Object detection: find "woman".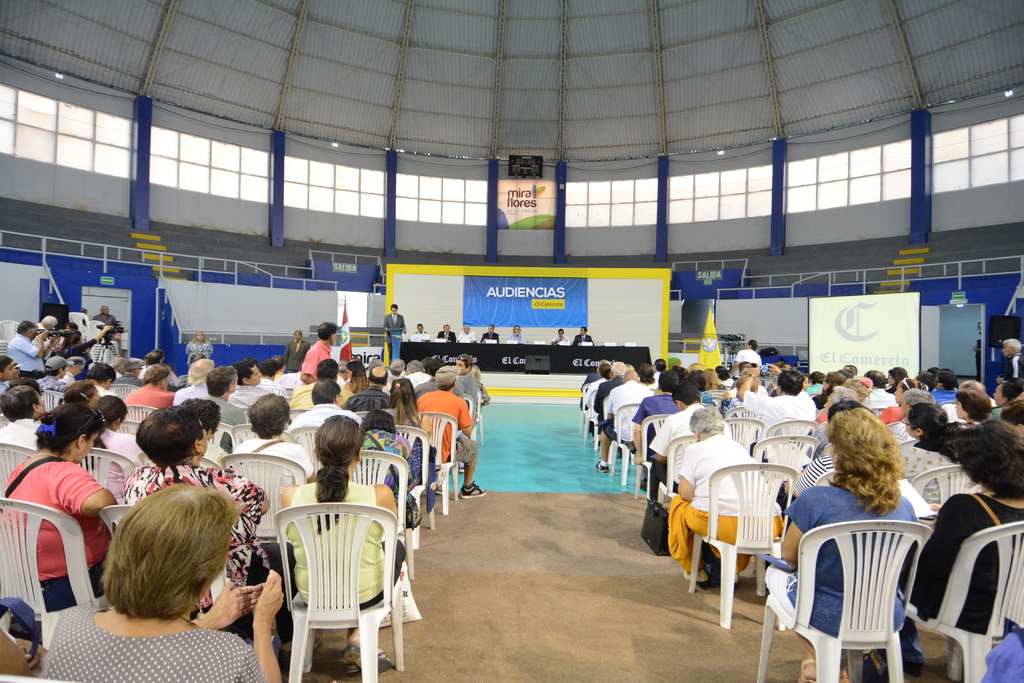
locate(991, 380, 1022, 419).
